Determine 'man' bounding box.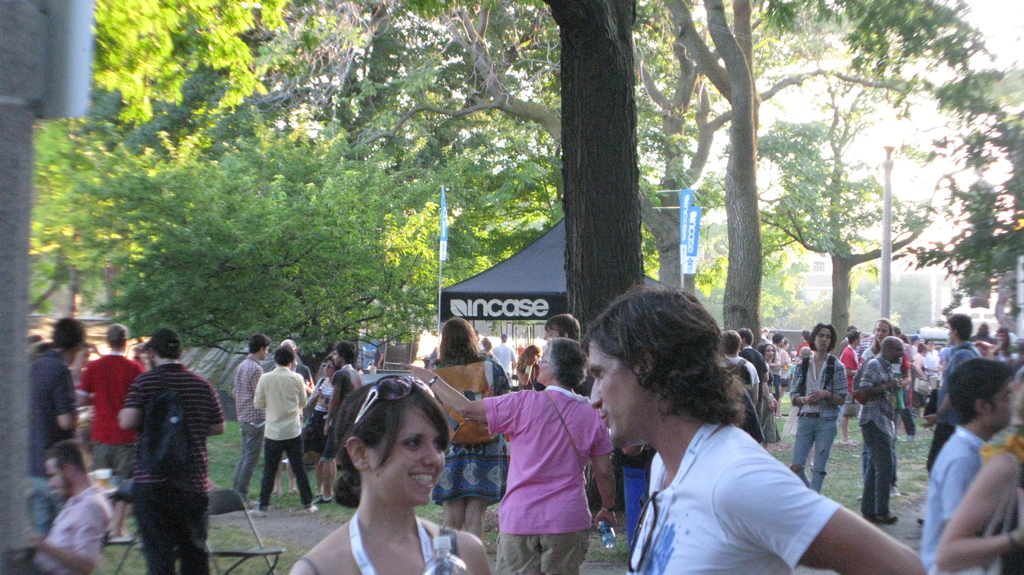
Determined: region(565, 290, 894, 569).
